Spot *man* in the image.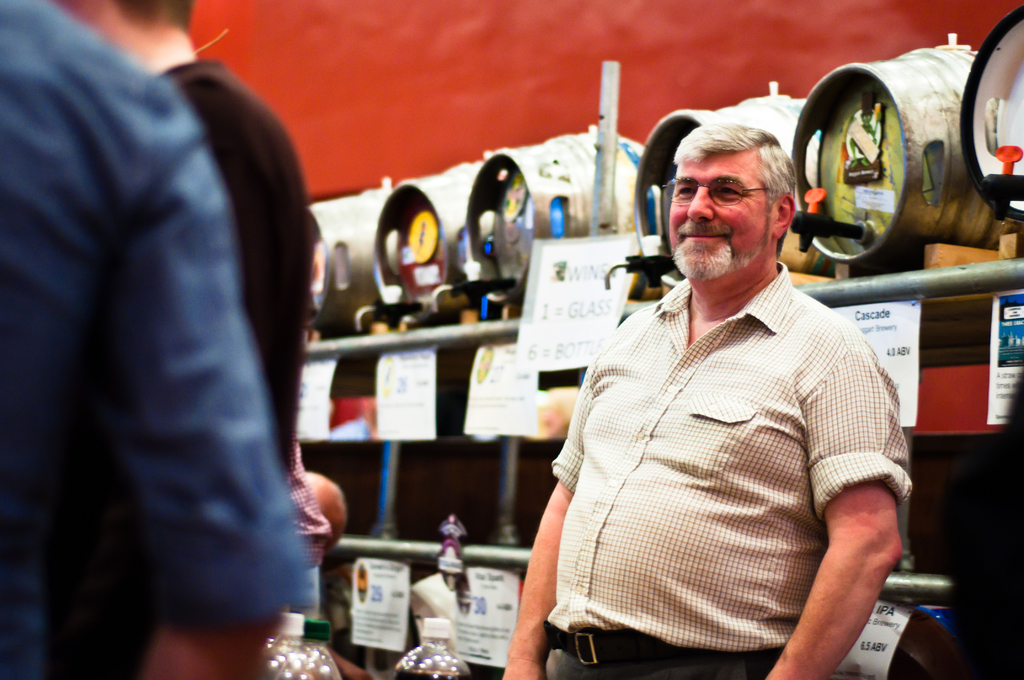
*man* found at box=[59, 0, 320, 515].
